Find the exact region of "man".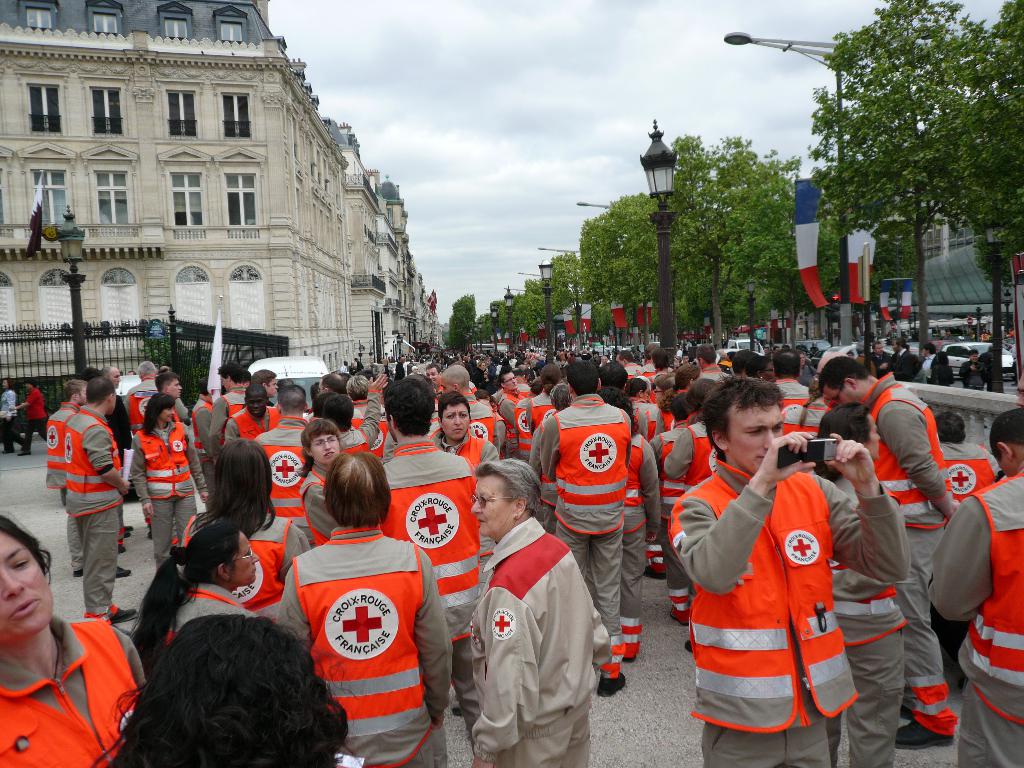
Exact region: bbox=(880, 335, 918, 383).
